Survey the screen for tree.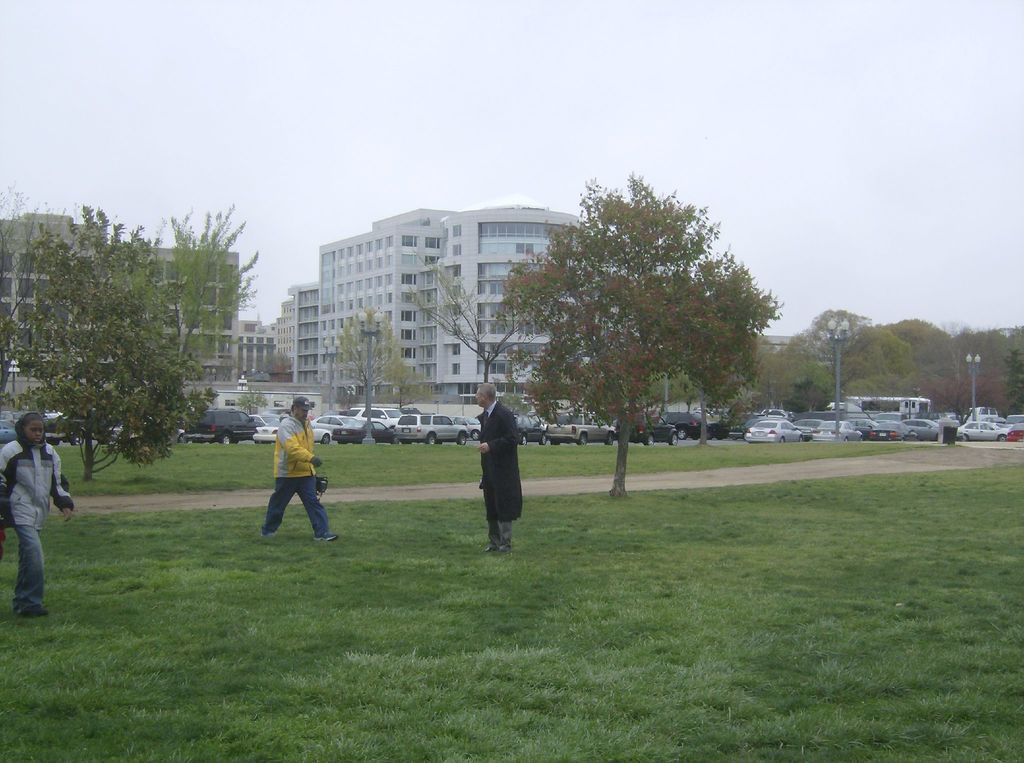
Survey found: bbox=[794, 302, 909, 415].
